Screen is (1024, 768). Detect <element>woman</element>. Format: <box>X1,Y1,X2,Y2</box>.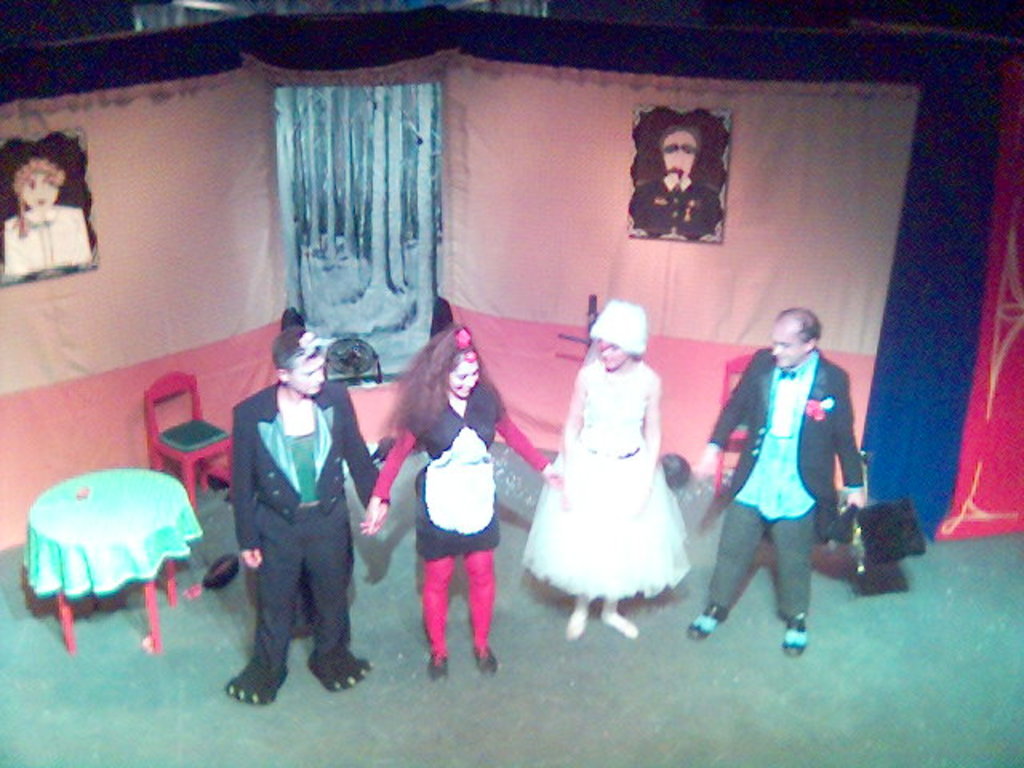
<box>381,339,507,693</box>.
